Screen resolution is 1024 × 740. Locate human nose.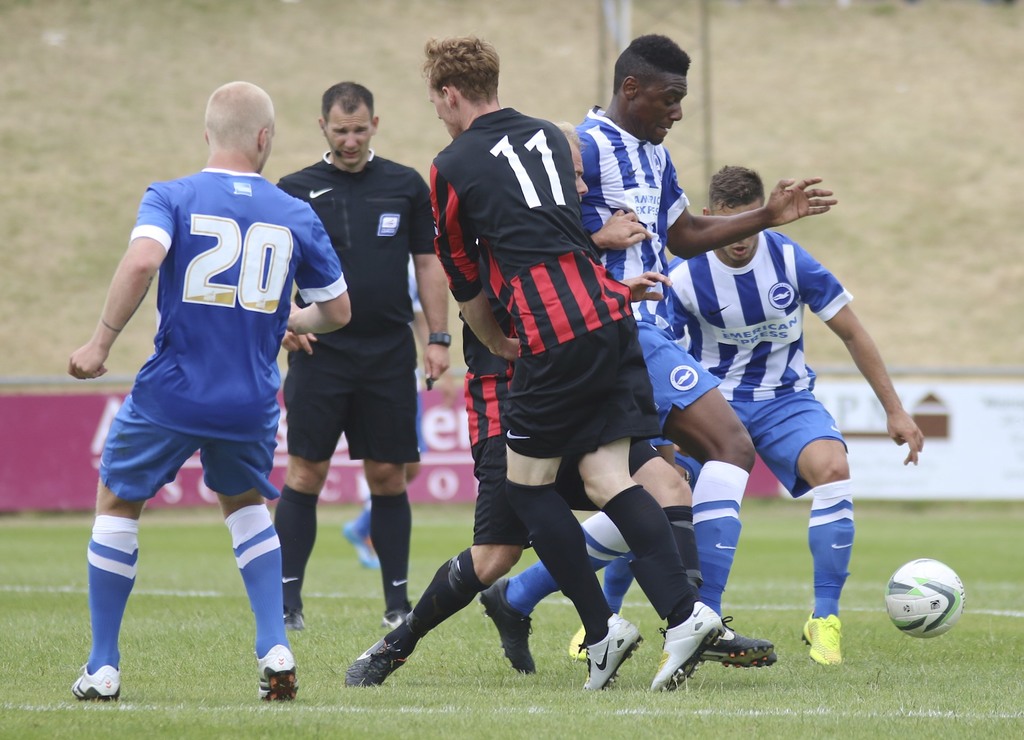
box(671, 100, 684, 121).
